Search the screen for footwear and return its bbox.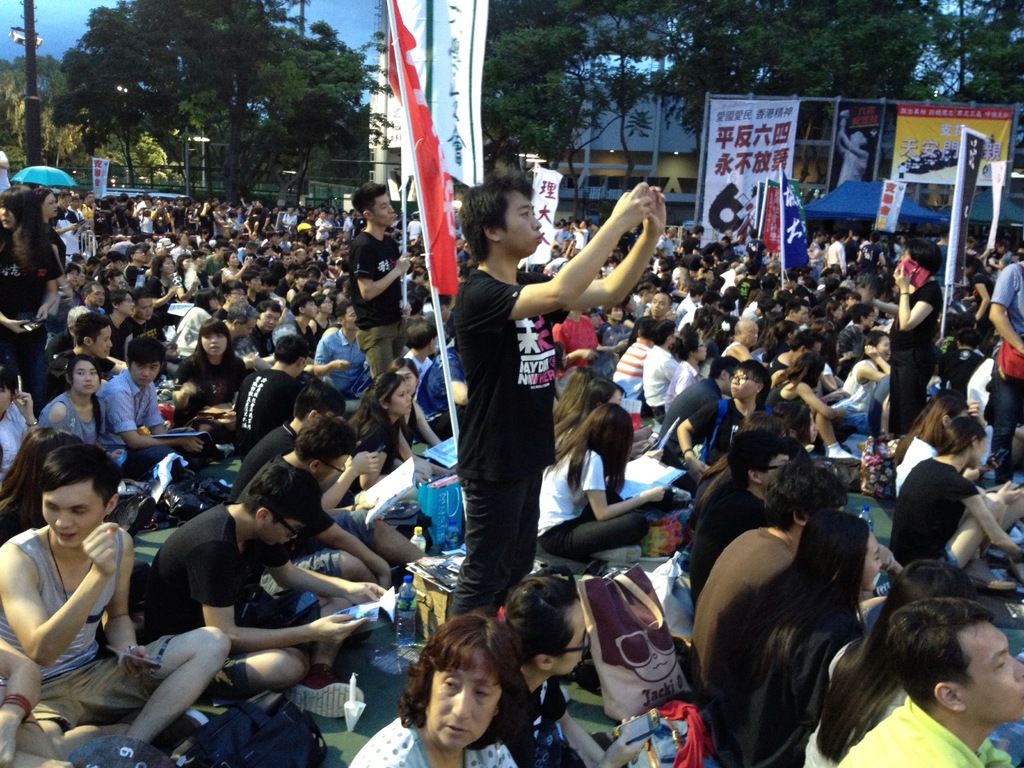
Found: bbox=[590, 543, 644, 563].
